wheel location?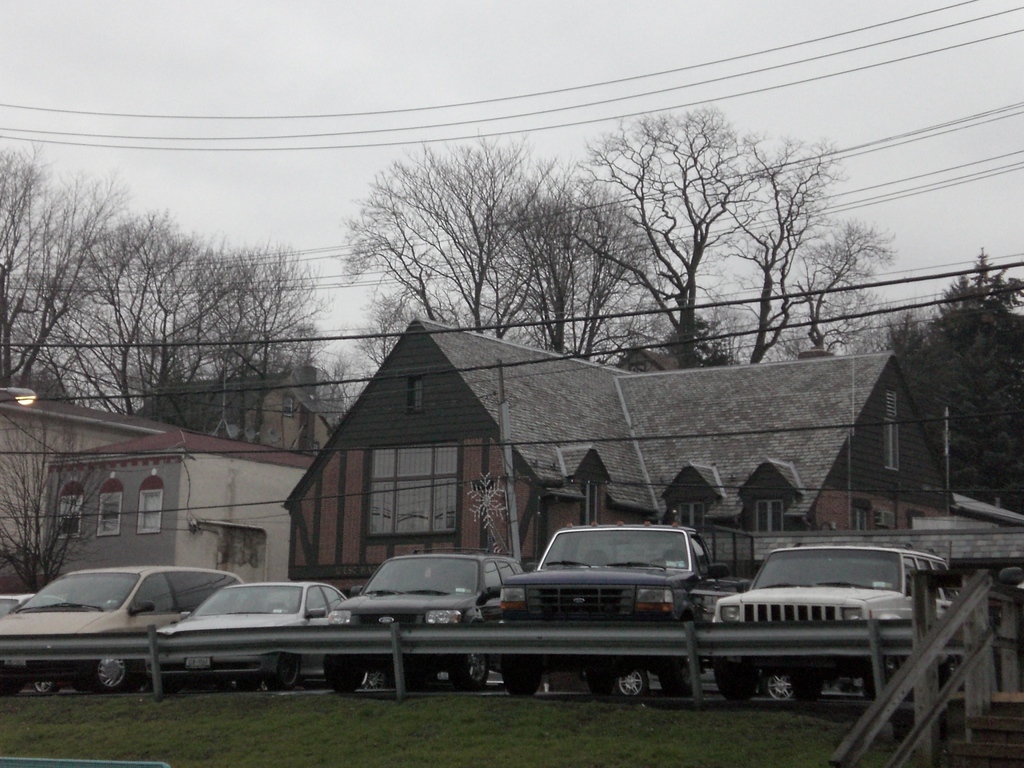
select_region(863, 666, 892, 703)
